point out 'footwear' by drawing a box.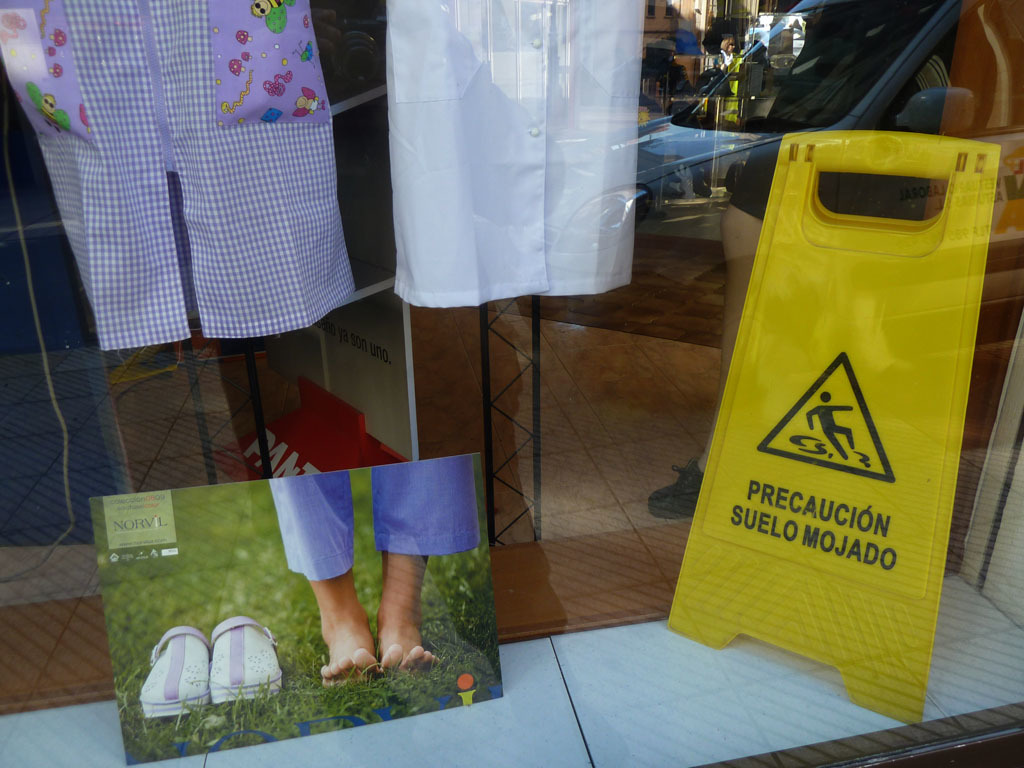
crop(139, 629, 205, 716).
